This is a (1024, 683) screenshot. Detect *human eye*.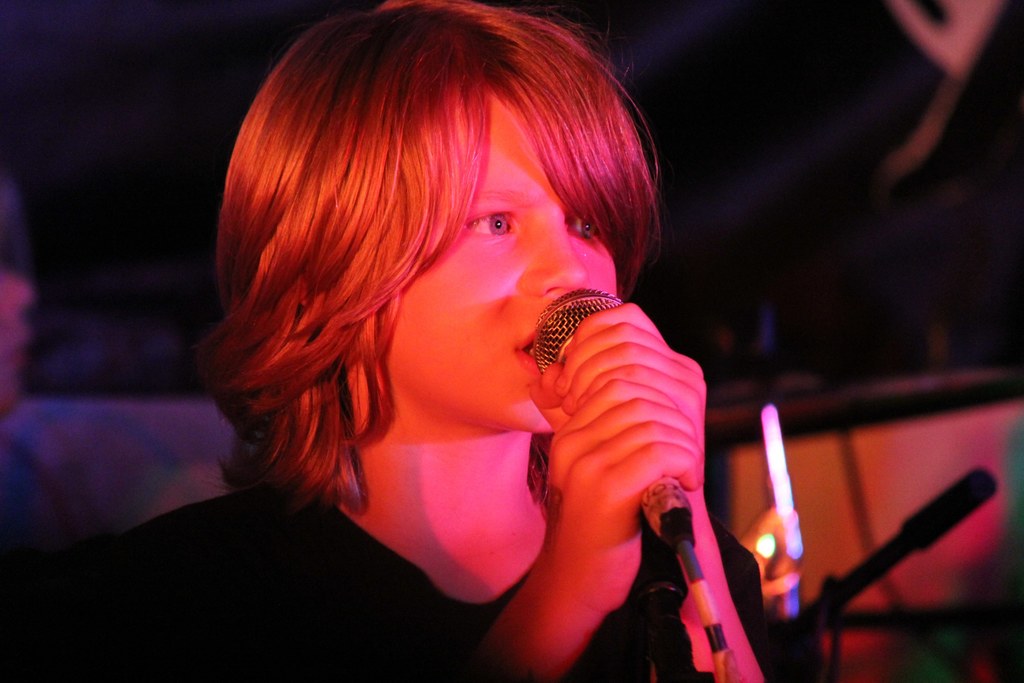
559/208/604/242.
